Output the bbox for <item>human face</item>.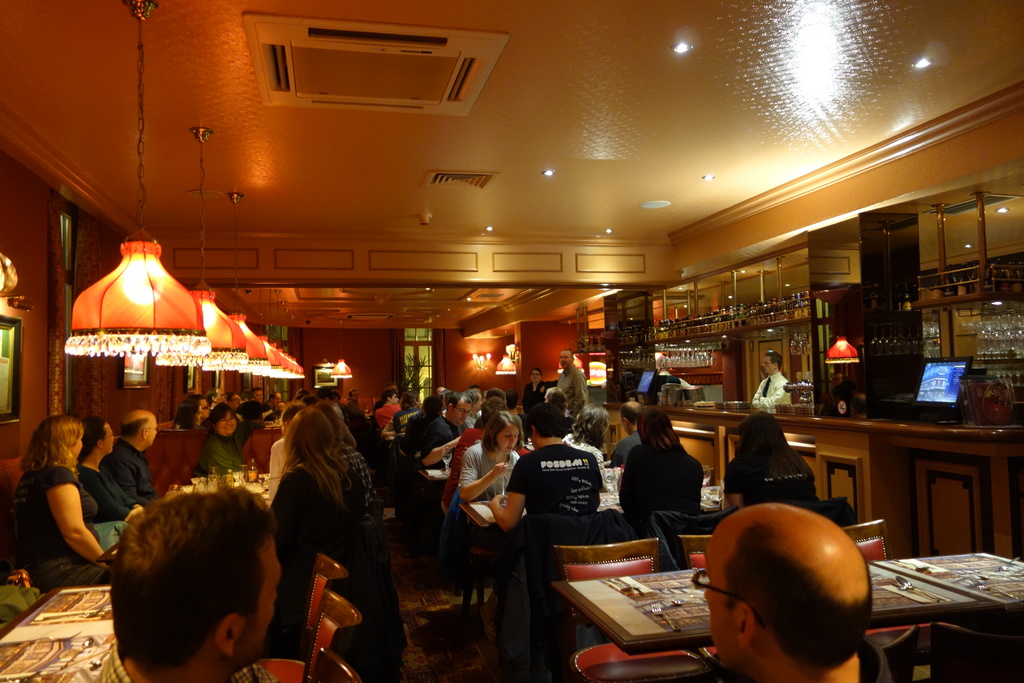
{"x1": 74, "y1": 431, "x2": 77, "y2": 454}.
